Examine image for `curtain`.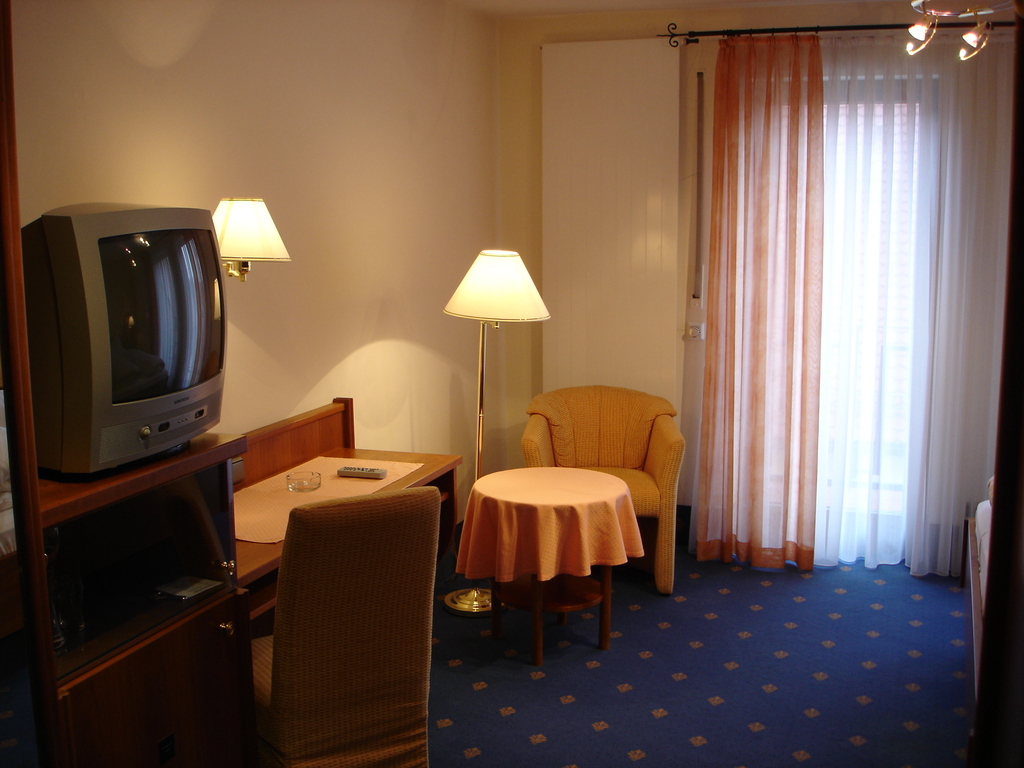
Examination result: crop(661, 16, 1012, 589).
